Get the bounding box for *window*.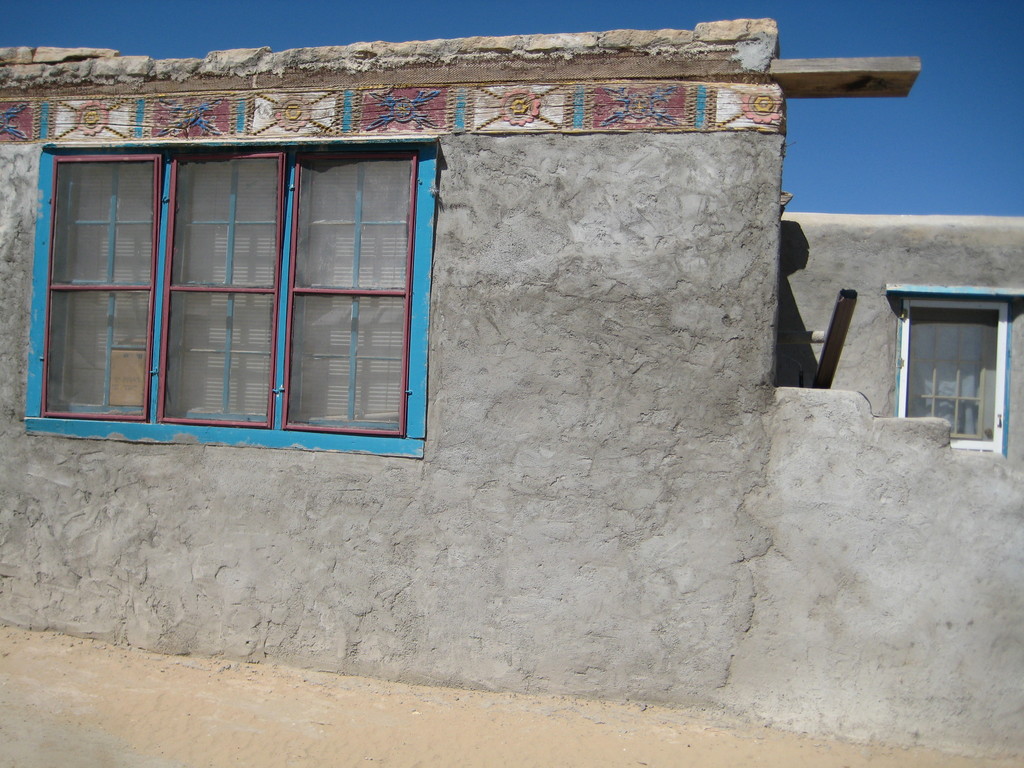
rect(900, 300, 1000, 445).
